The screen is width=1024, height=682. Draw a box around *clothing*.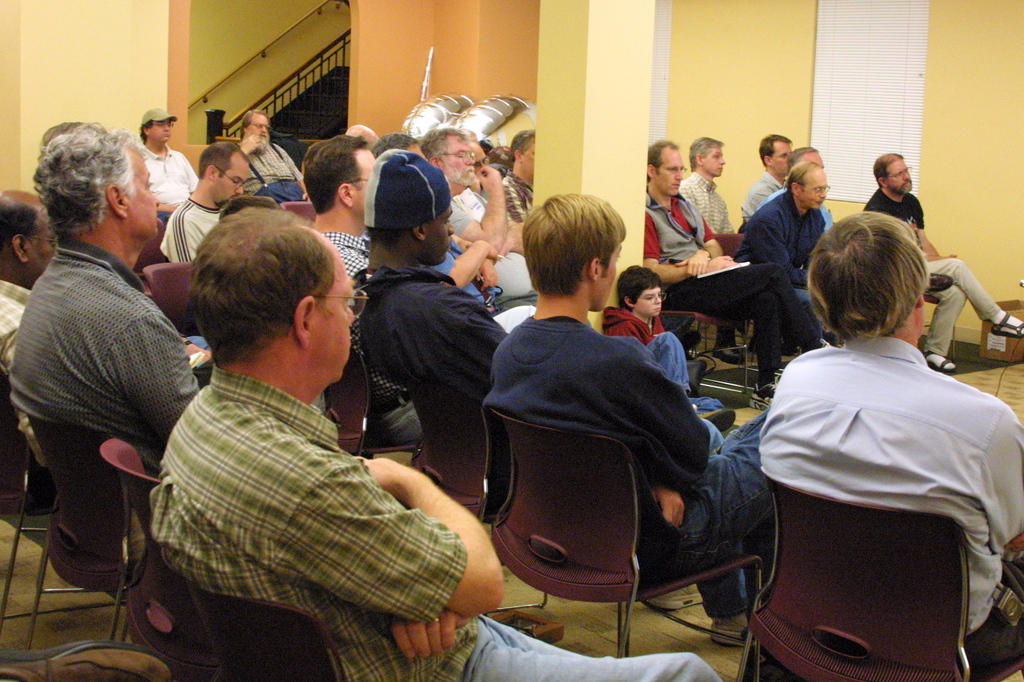
[left=862, top=189, right=1000, bottom=357].
